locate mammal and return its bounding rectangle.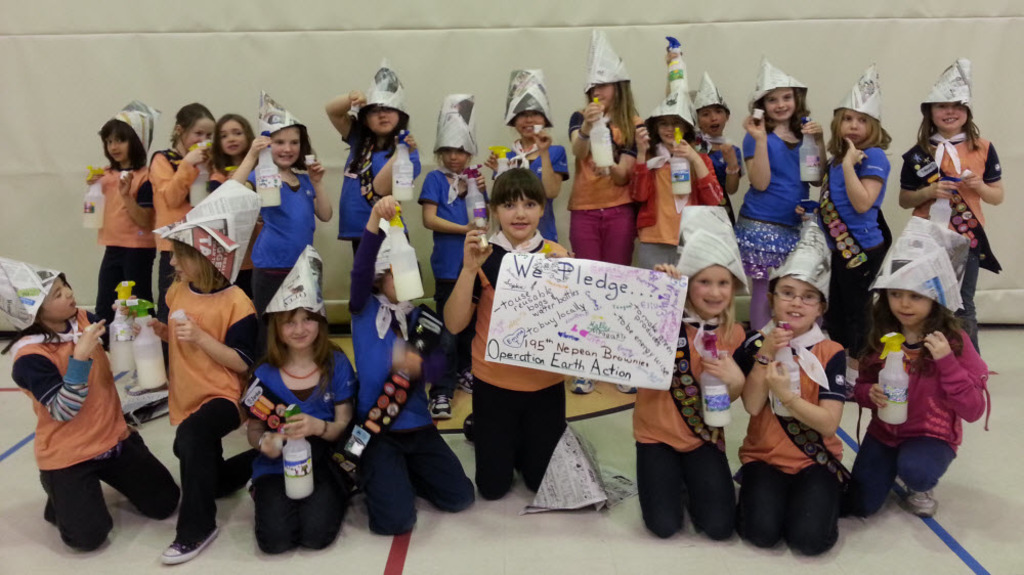
(421, 144, 486, 419).
